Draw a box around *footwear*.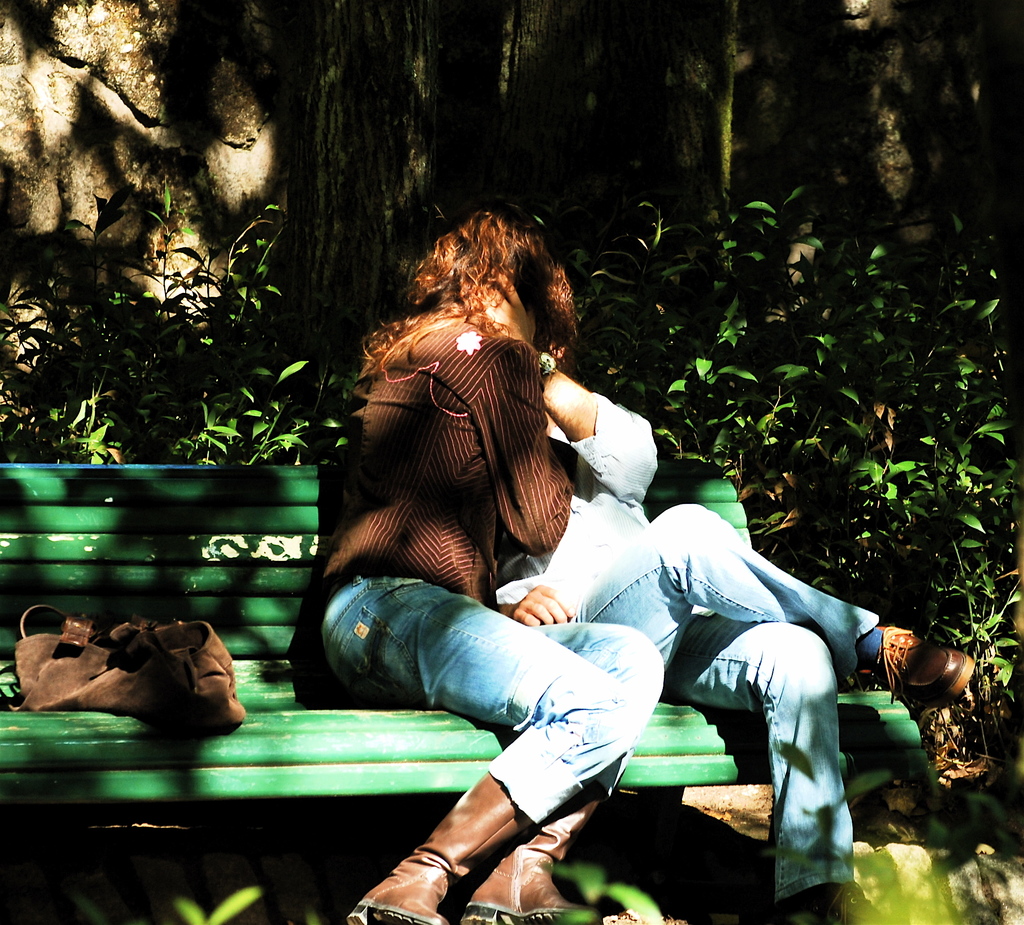
<box>876,627,974,716</box>.
